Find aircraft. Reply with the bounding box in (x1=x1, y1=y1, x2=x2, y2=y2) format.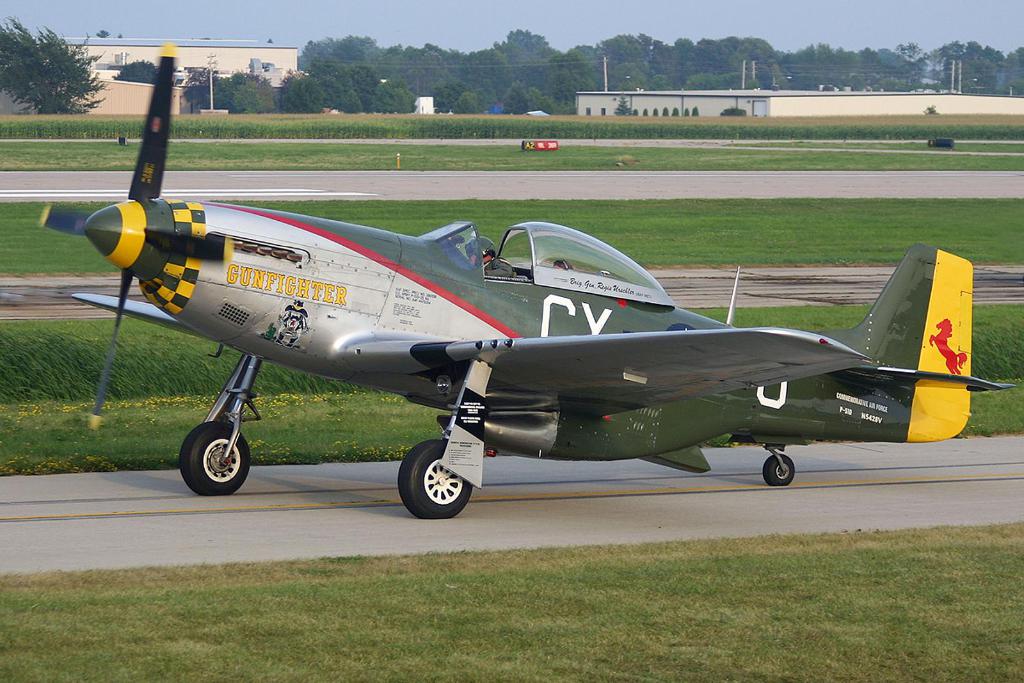
(x1=42, y1=36, x2=1018, y2=521).
